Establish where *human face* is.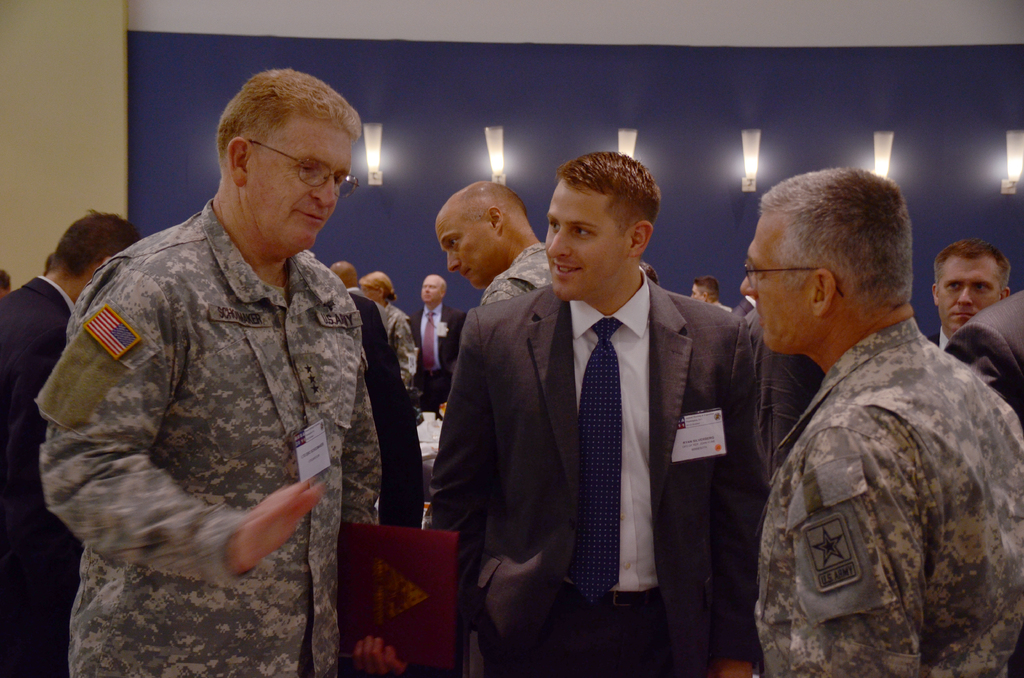
Established at {"left": 244, "top": 113, "right": 365, "bottom": 248}.
